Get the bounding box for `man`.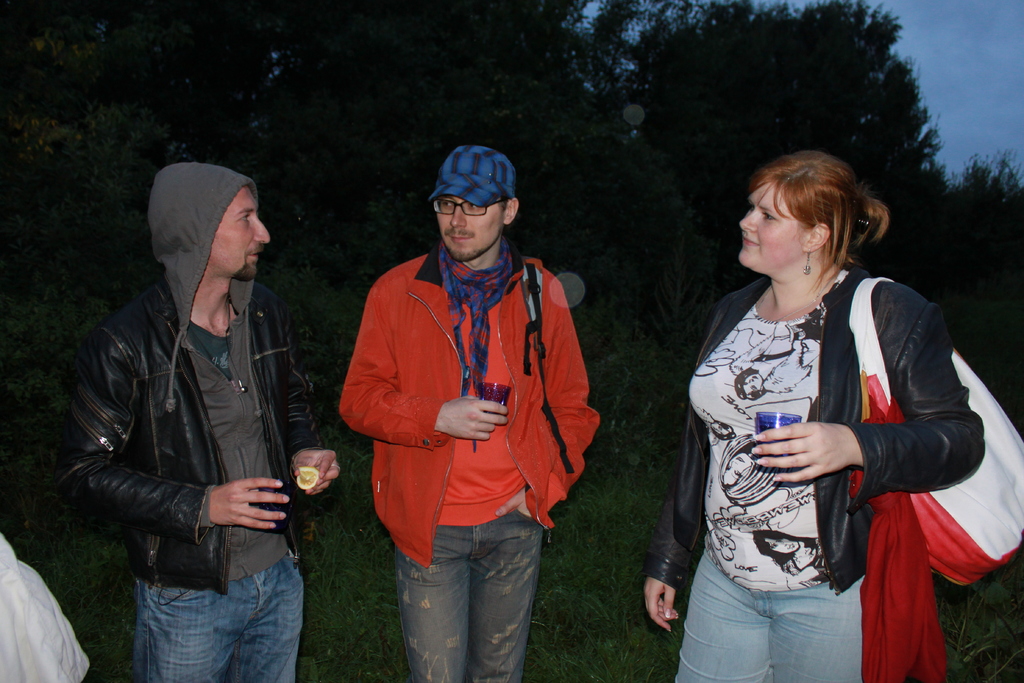
335,144,611,682.
